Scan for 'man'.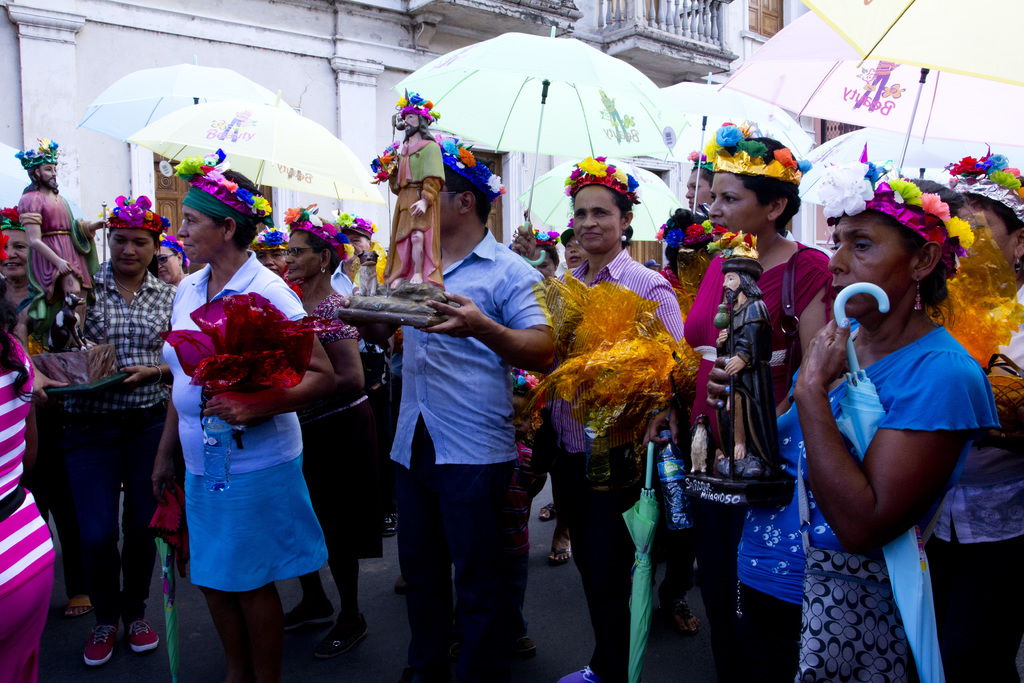
Scan result: 685 149 717 215.
